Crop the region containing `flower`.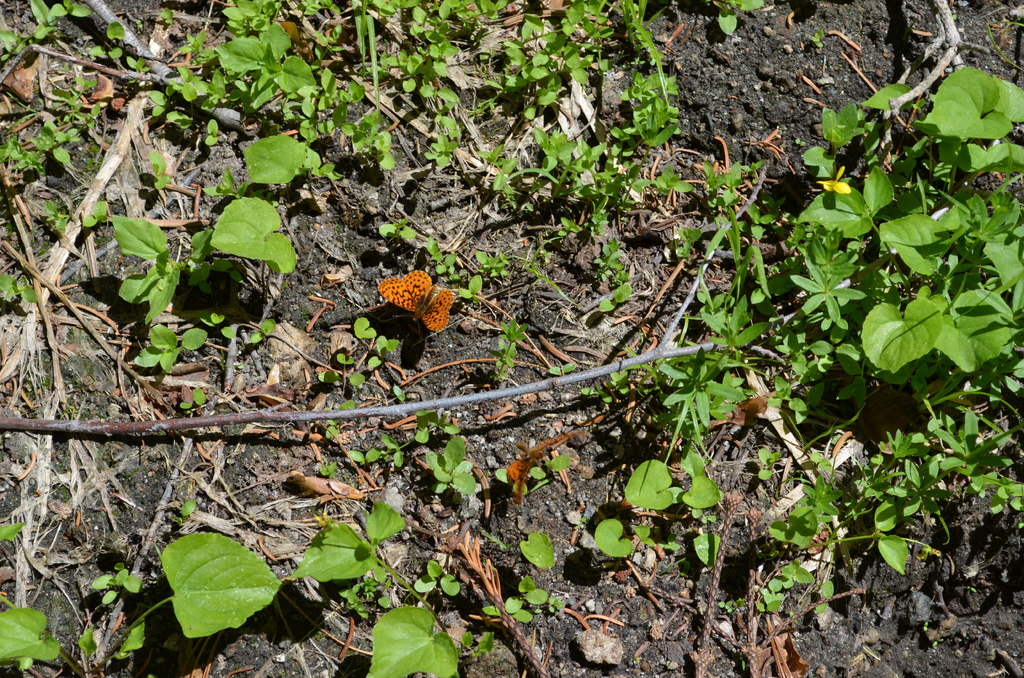
Crop region: 812, 163, 855, 199.
